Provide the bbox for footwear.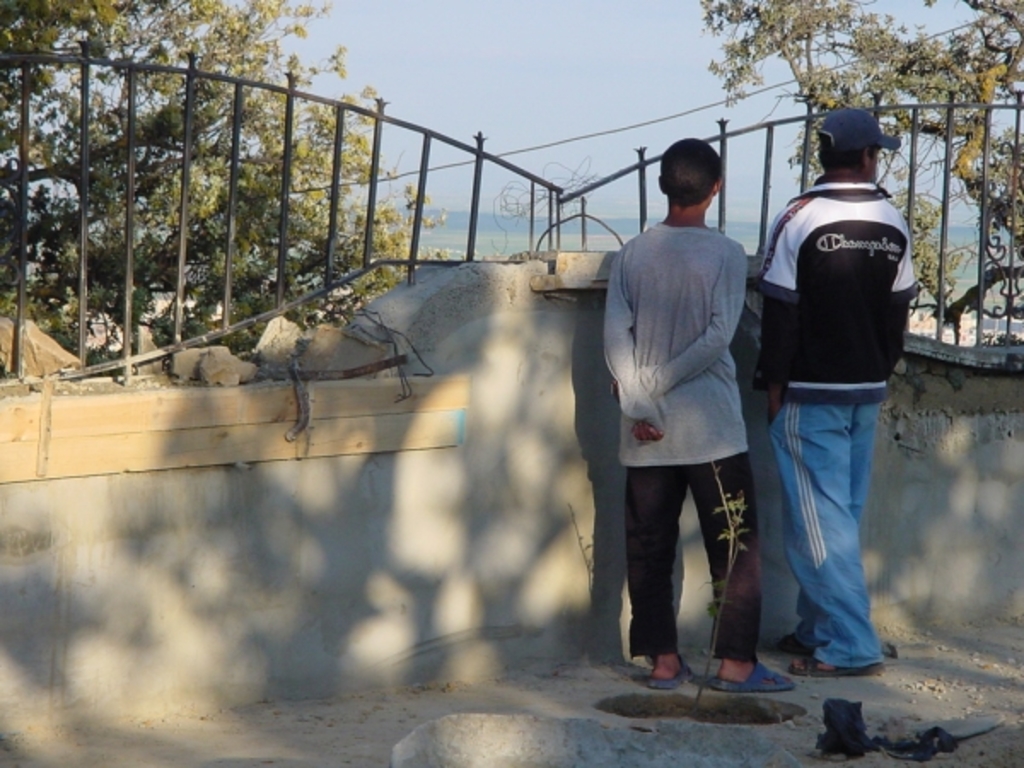
x1=788 y1=652 x2=884 y2=676.
